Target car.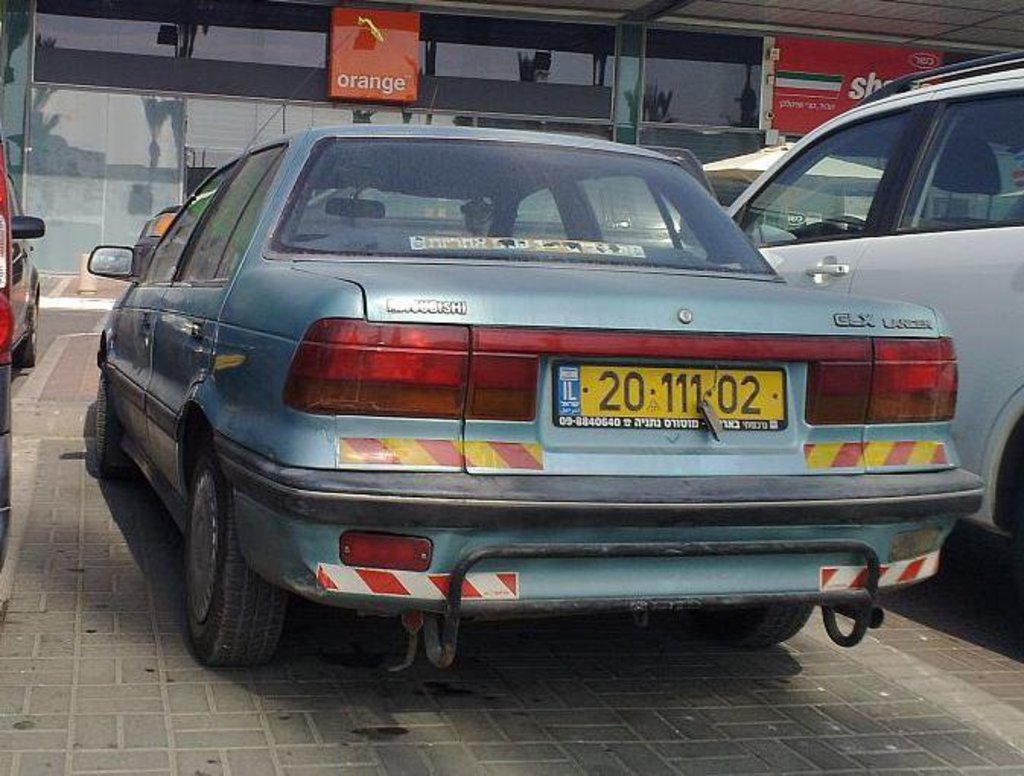
Target region: region(0, 152, 43, 358).
